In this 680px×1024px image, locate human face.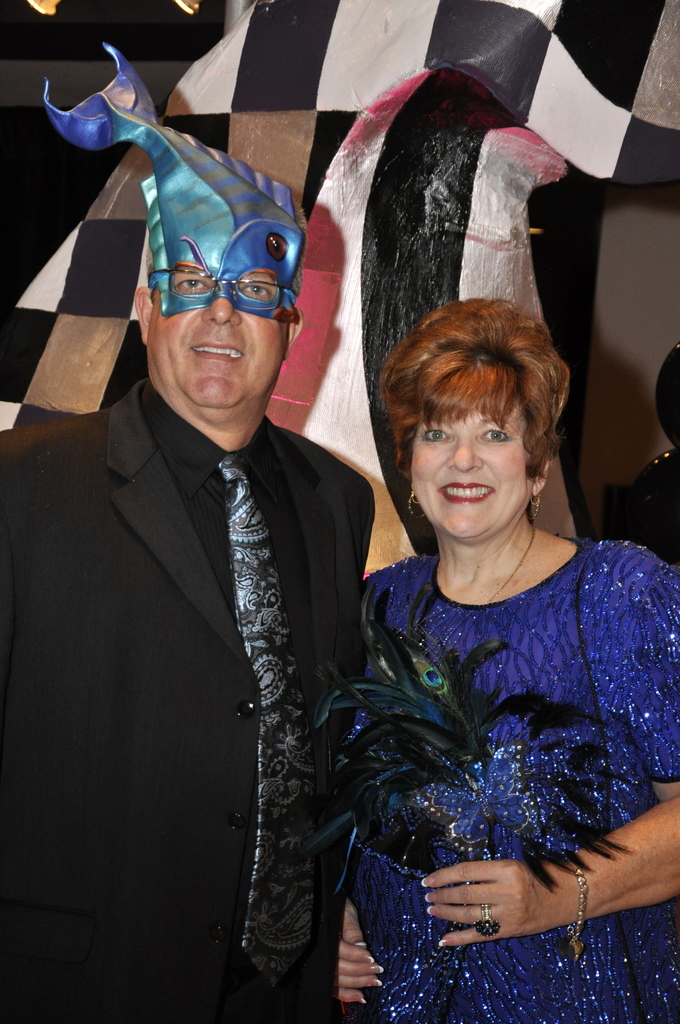
Bounding box: (left=150, top=271, right=290, bottom=407).
